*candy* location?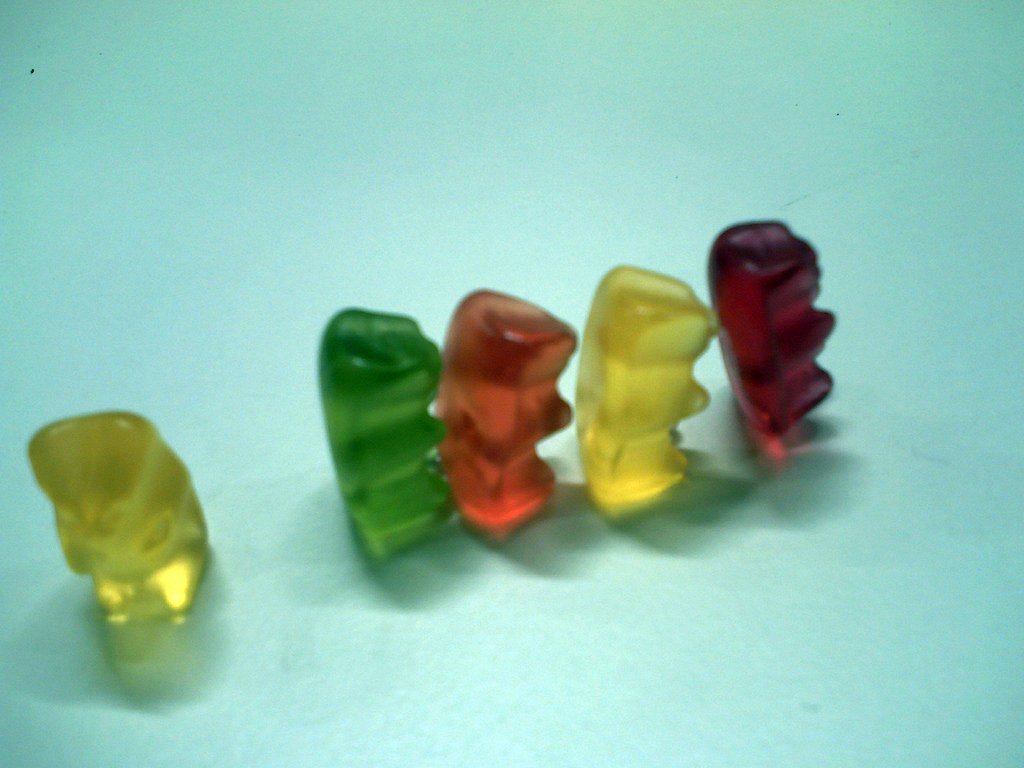
<region>706, 217, 840, 445</region>
